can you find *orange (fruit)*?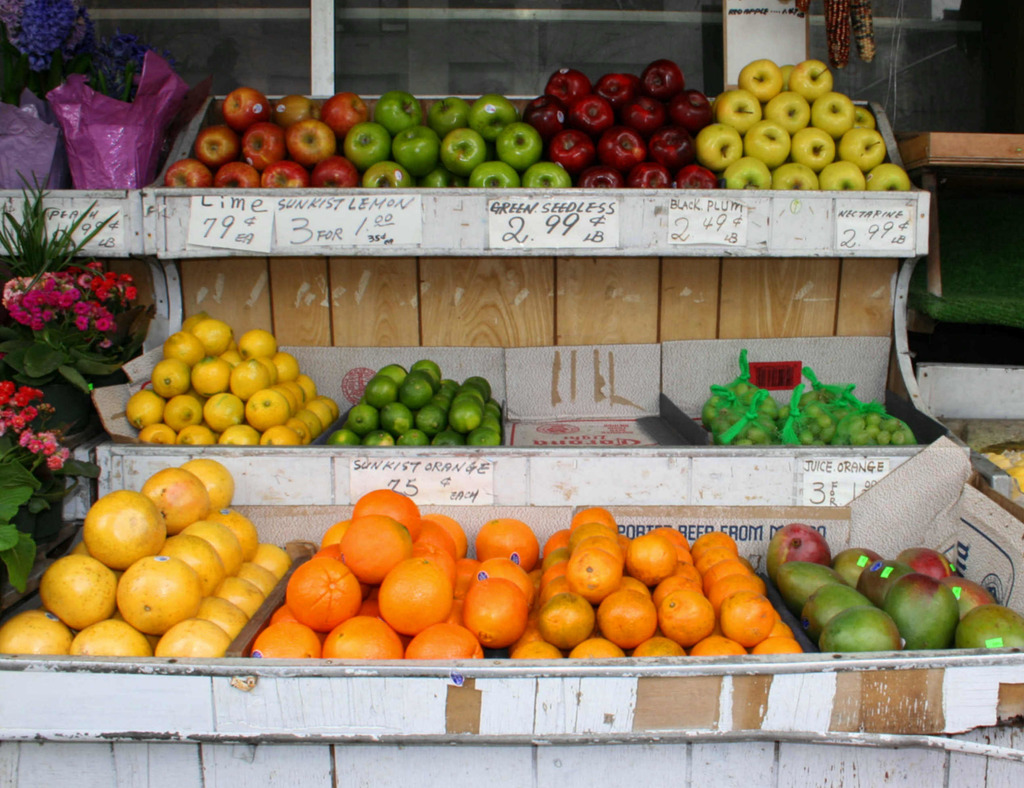
Yes, bounding box: region(613, 591, 676, 648).
